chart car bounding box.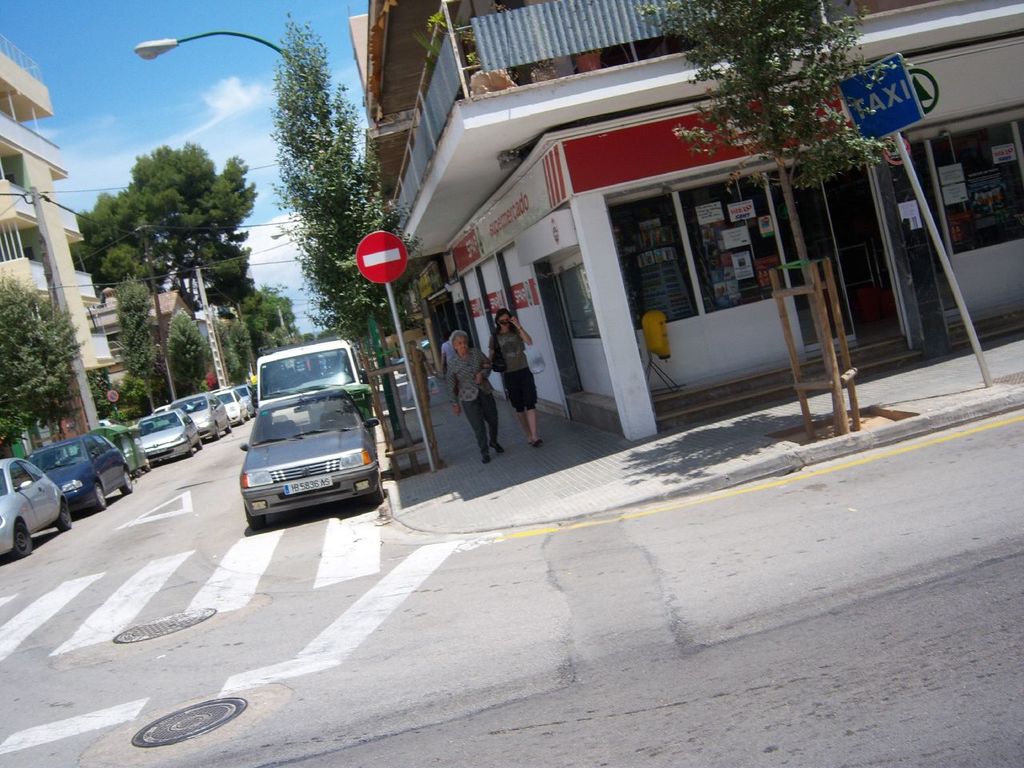
Charted: x1=1 y1=456 x2=73 y2=558.
